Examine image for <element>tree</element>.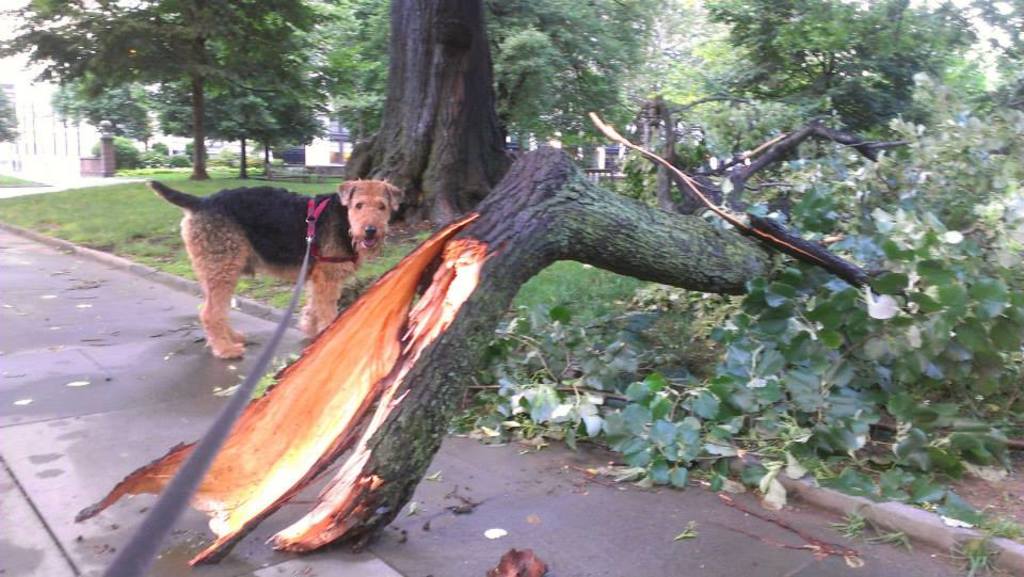
Examination result: 282:0:681:155.
